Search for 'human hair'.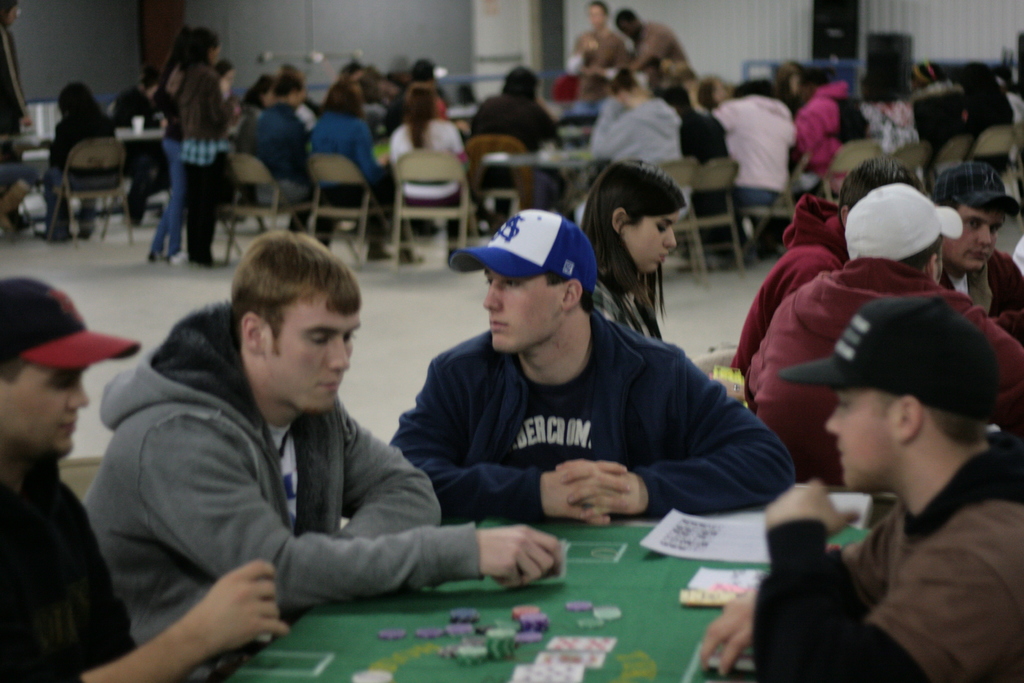
Found at 545, 268, 592, 312.
